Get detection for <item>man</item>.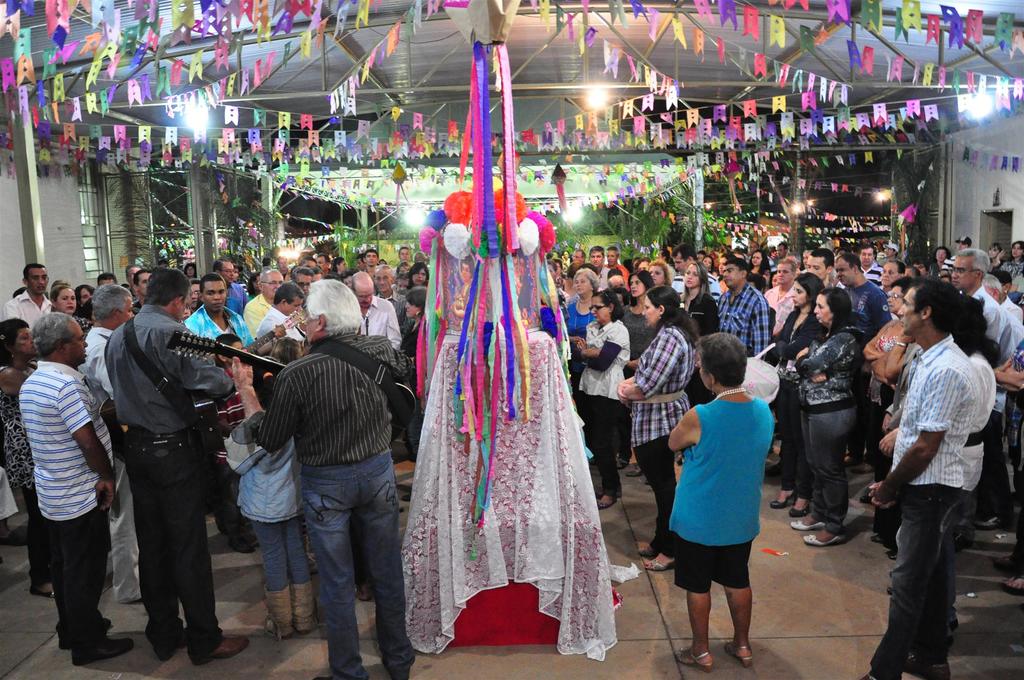
Detection: detection(948, 248, 1011, 532).
